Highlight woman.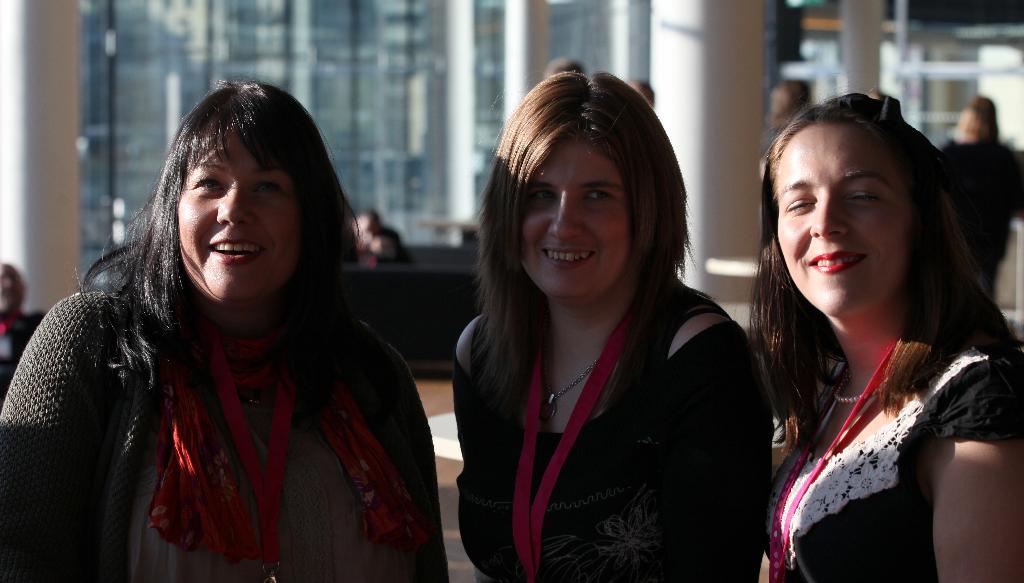
Highlighted region: BBox(745, 82, 1023, 582).
